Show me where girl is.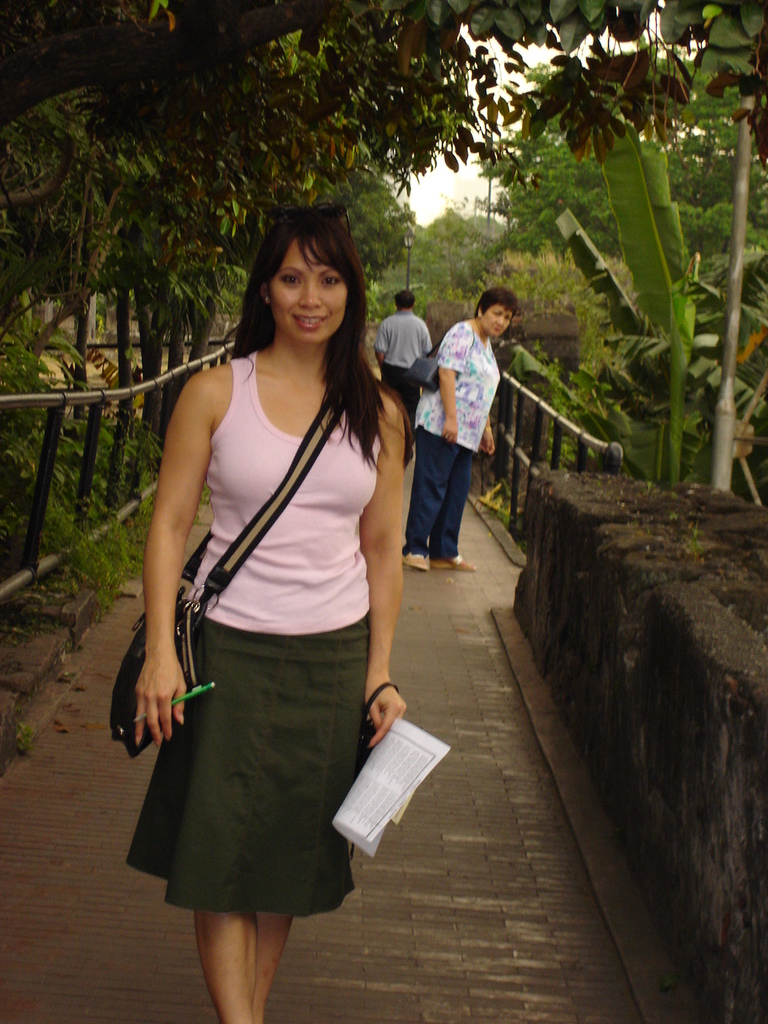
girl is at pyautogui.locateOnScreen(124, 189, 412, 1023).
